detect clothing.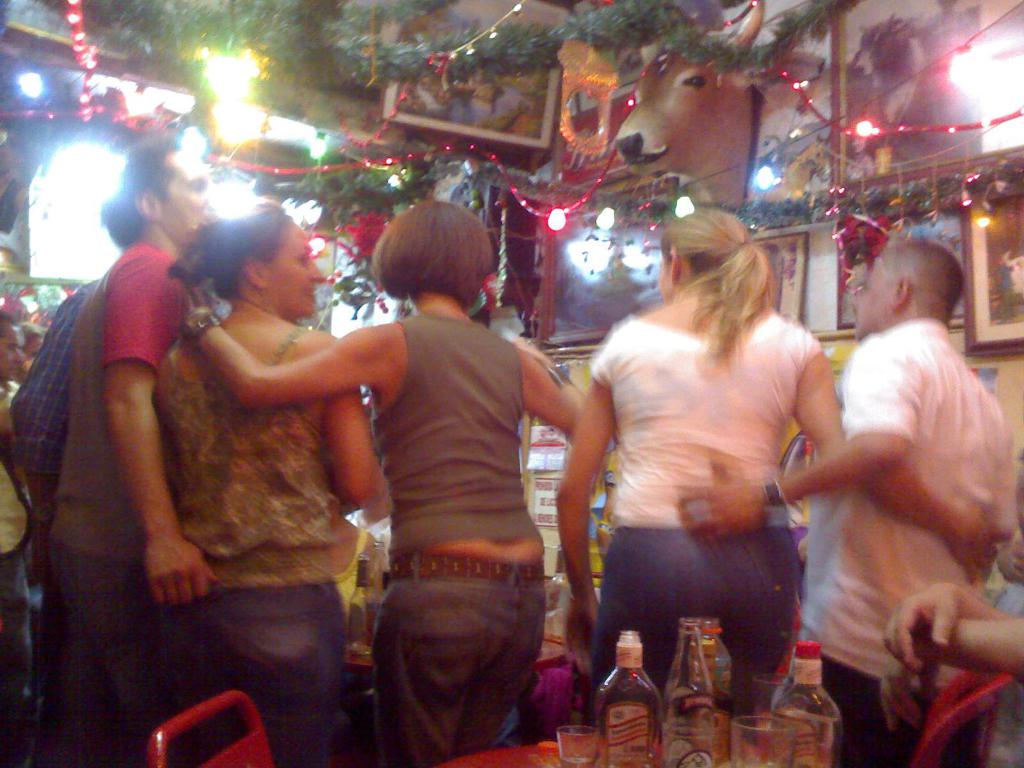
Detected at x1=366 y1=543 x2=551 y2=767.
